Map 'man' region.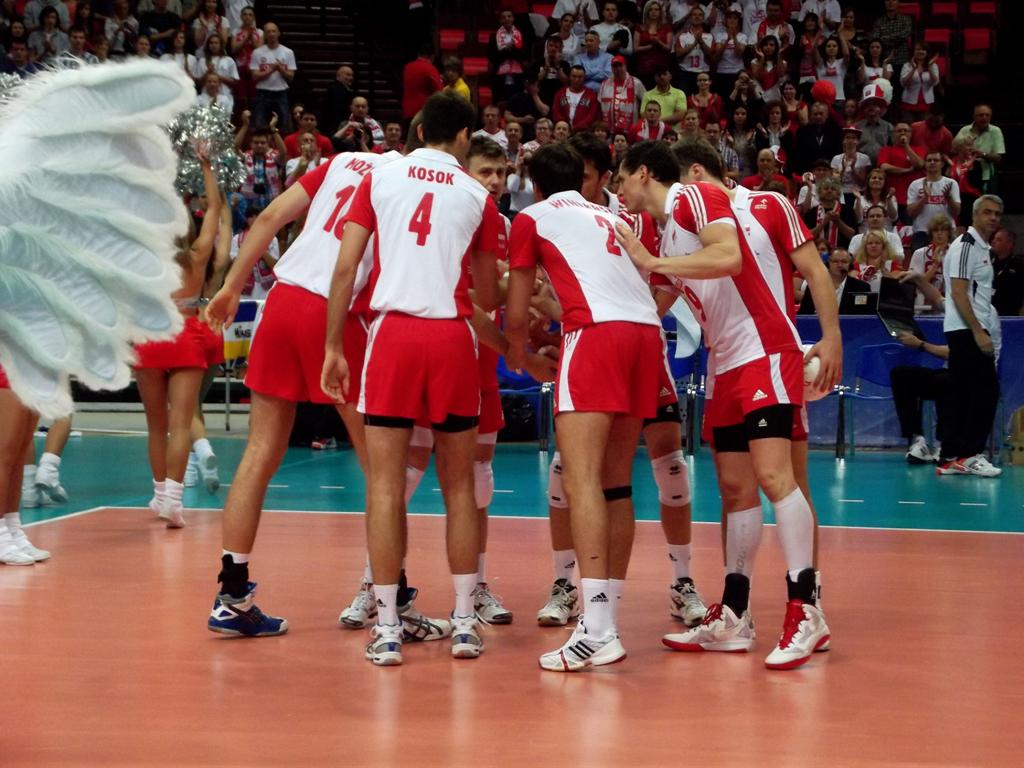
Mapped to BBox(701, 120, 738, 179).
